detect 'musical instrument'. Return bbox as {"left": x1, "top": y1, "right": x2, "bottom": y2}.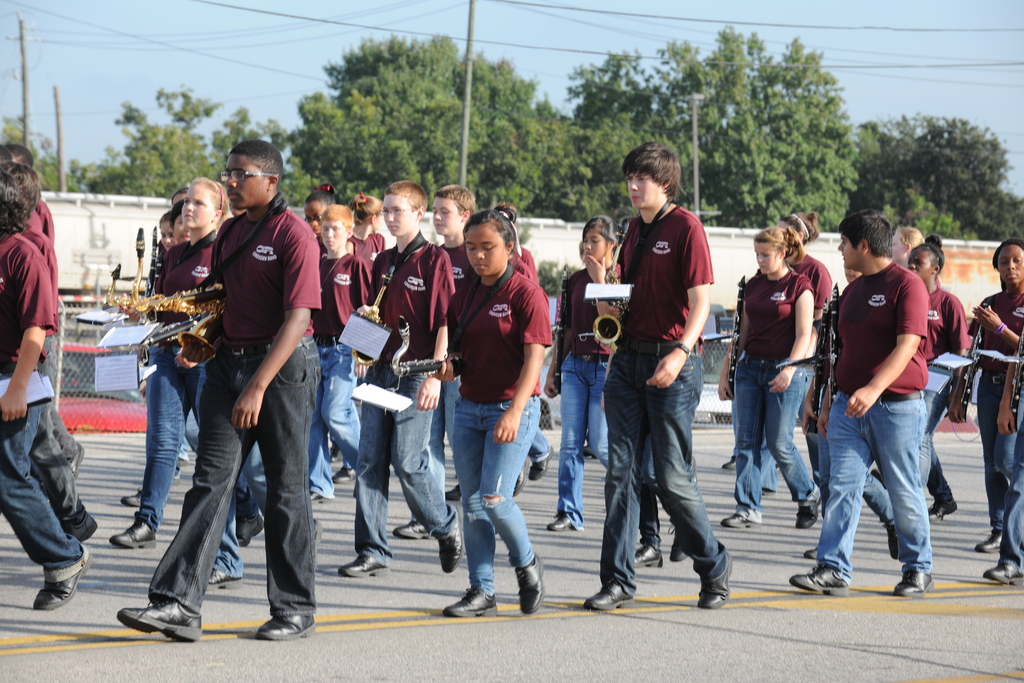
{"left": 388, "top": 315, "right": 463, "bottom": 378}.
